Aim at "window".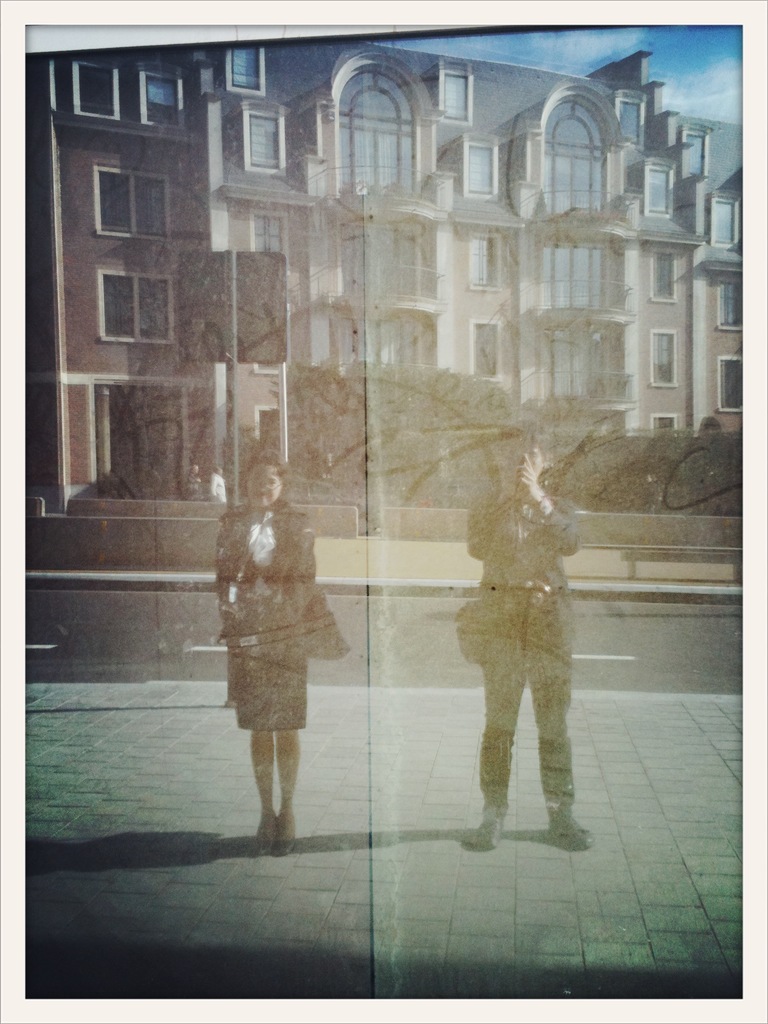
Aimed at {"left": 705, "top": 195, "right": 744, "bottom": 259}.
